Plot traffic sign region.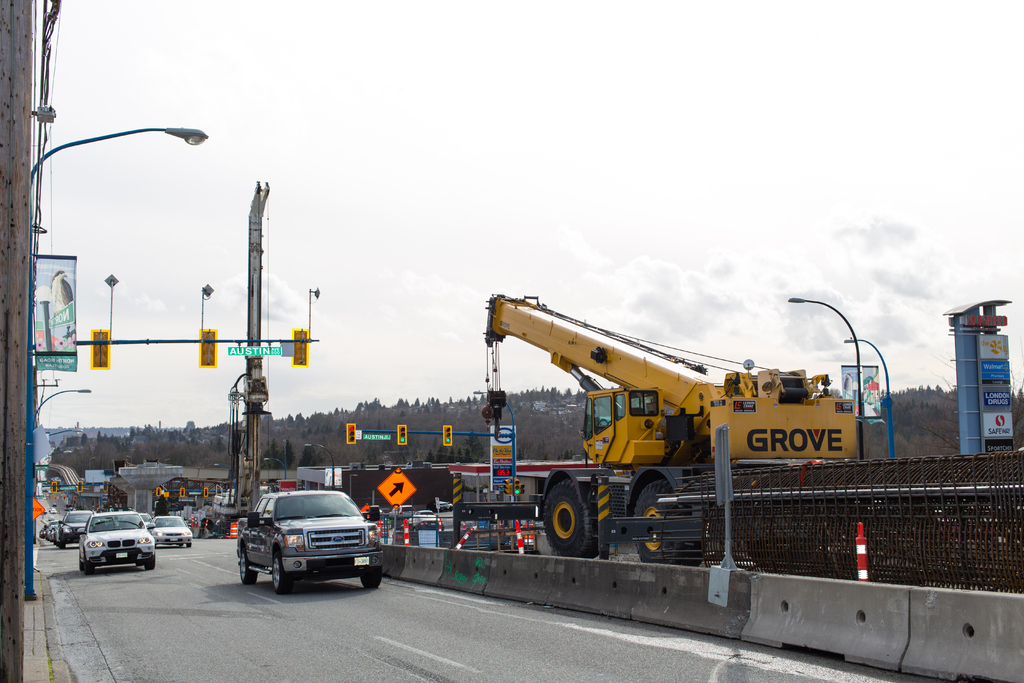
Plotted at x1=346 y1=425 x2=356 y2=446.
